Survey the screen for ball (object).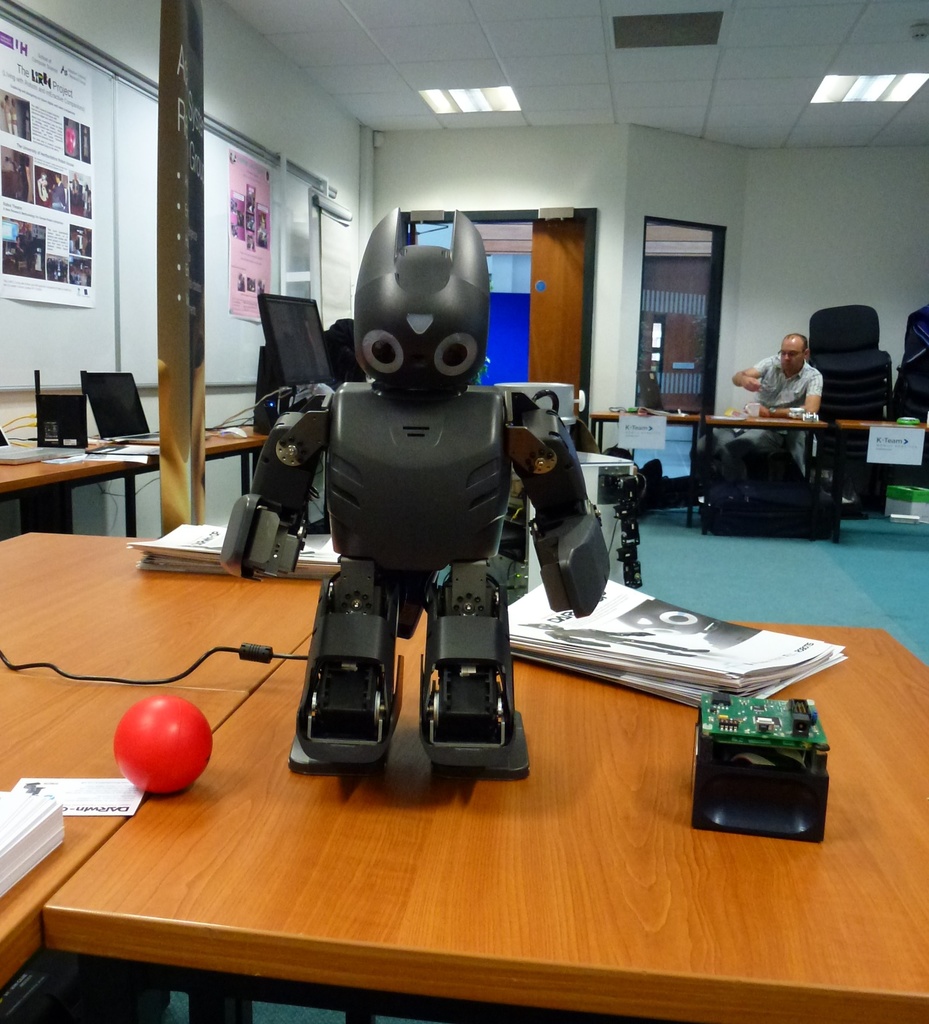
Survey found: [111,694,213,793].
